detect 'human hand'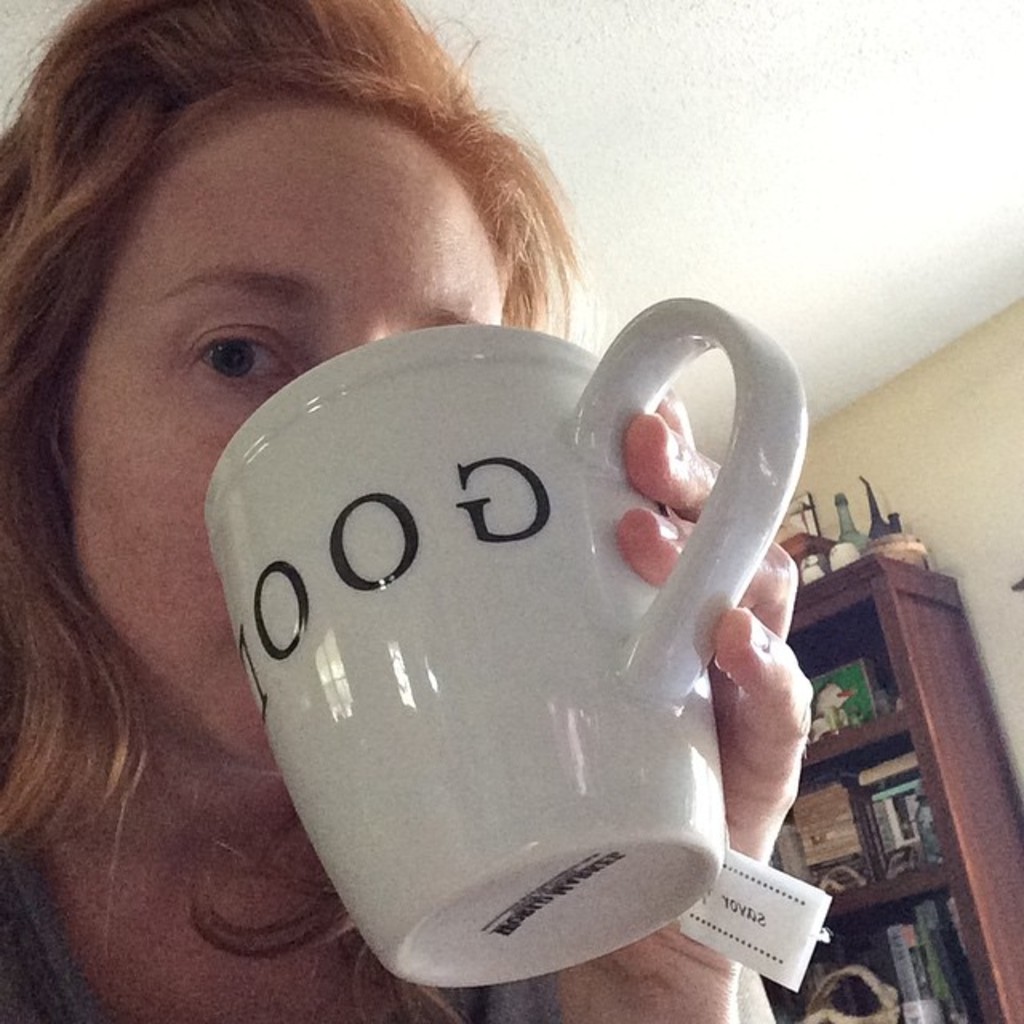
bbox(578, 392, 806, 1008)
